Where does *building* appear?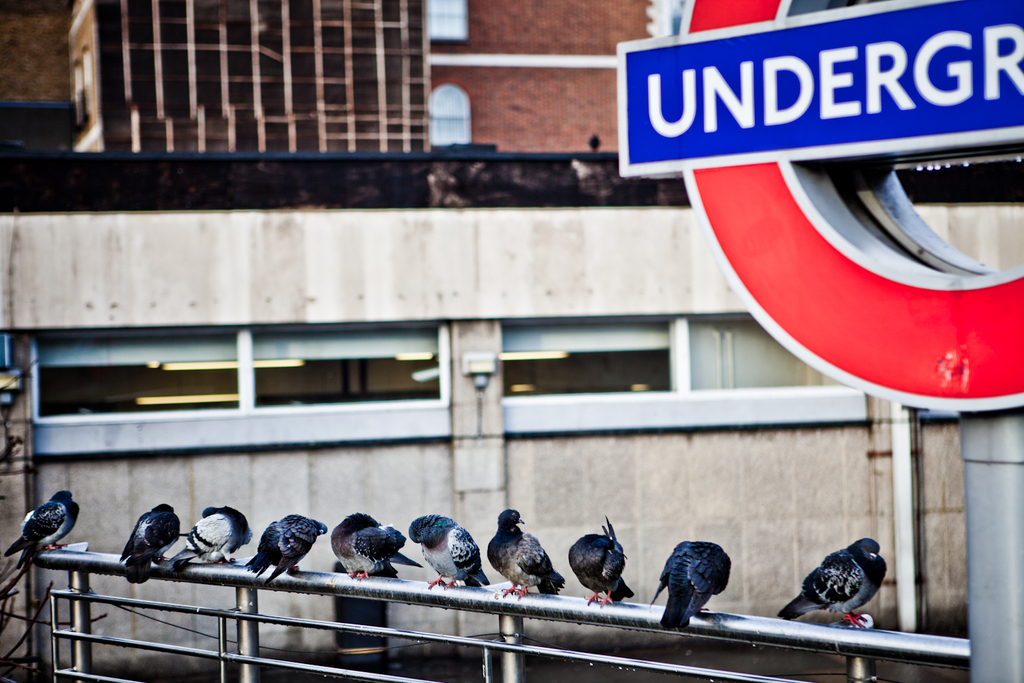
Appears at x1=0 y1=0 x2=676 y2=152.
